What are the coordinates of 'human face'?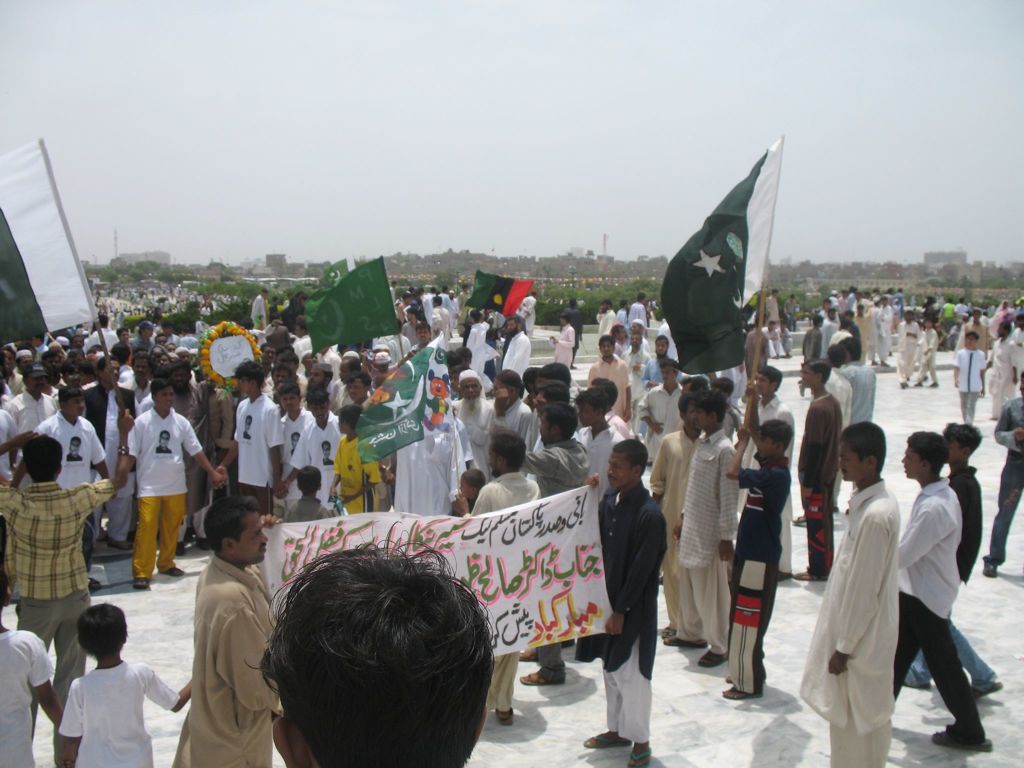
(x1=68, y1=398, x2=83, y2=418).
